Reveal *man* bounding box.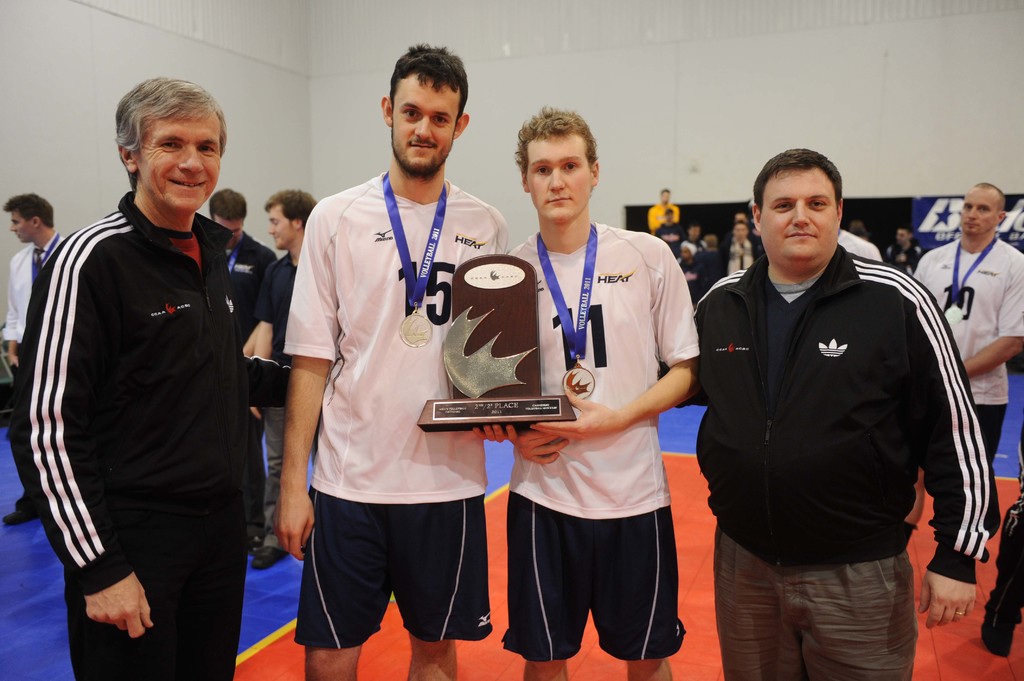
Revealed: crop(19, 47, 269, 680).
